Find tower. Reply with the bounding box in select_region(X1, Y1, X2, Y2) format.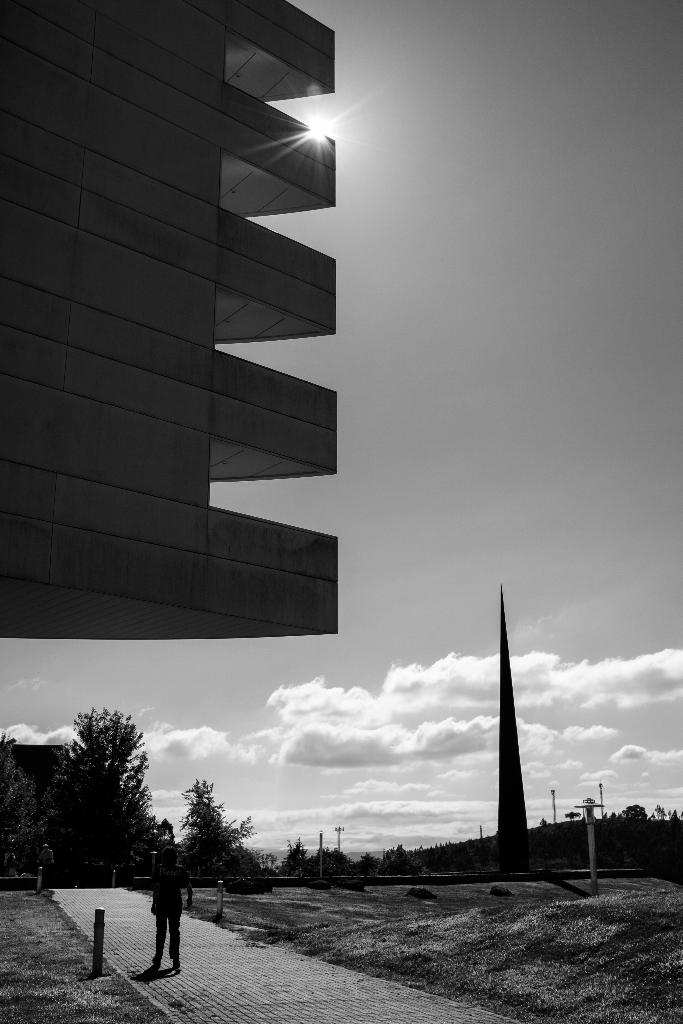
select_region(491, 580, 532, 874).
